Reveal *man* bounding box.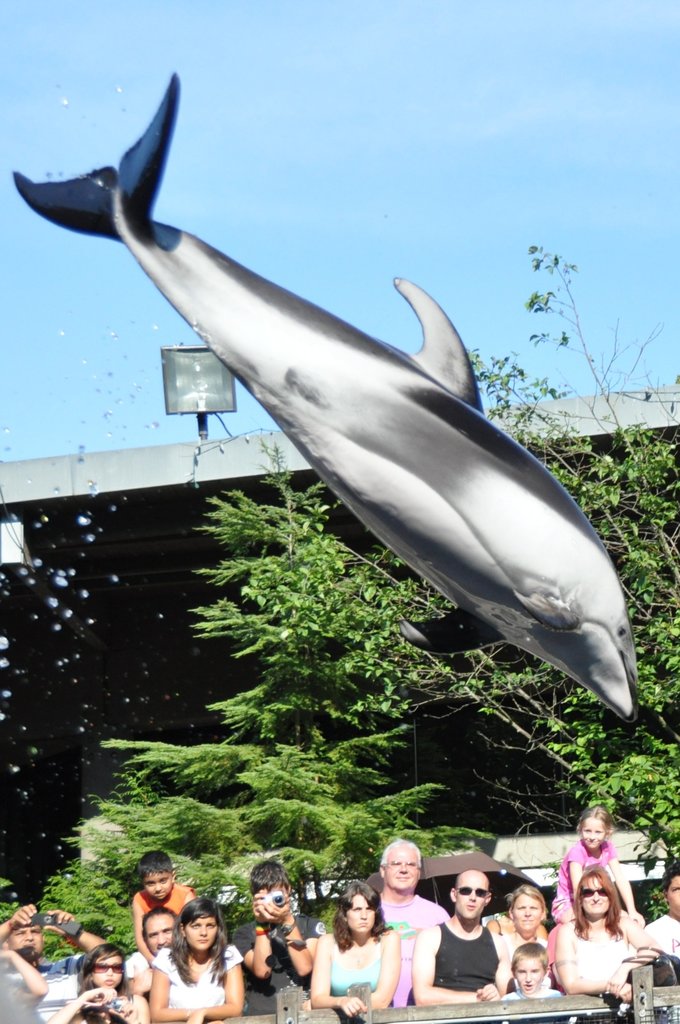
Revealed: [x1=426, y1=893, x2=521, y2=1011].
